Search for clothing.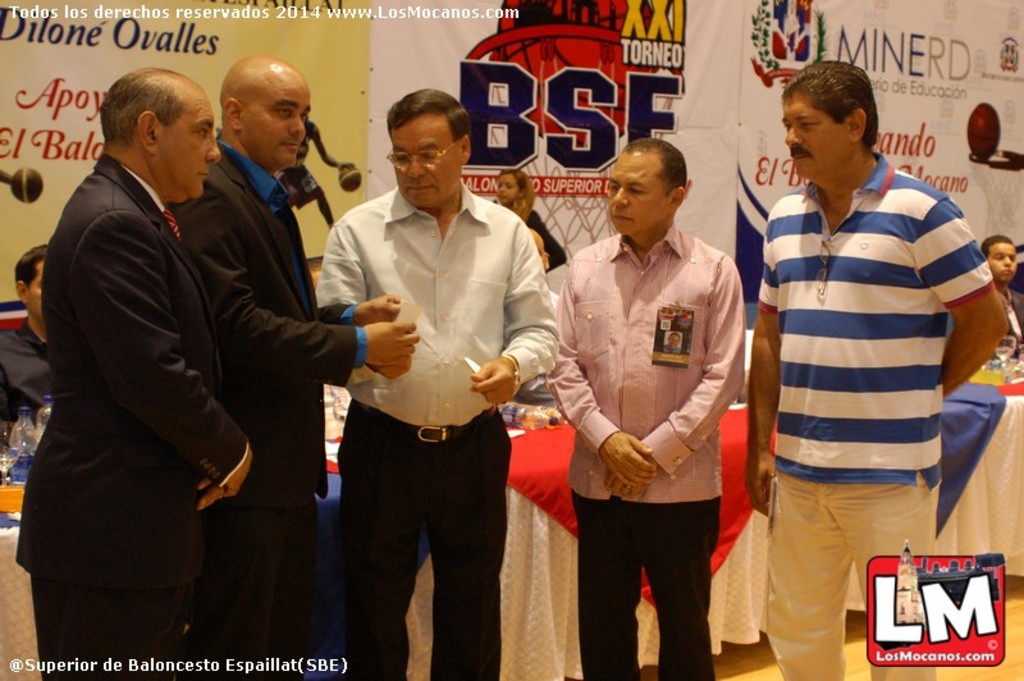
Found at [548,225,746,675].
